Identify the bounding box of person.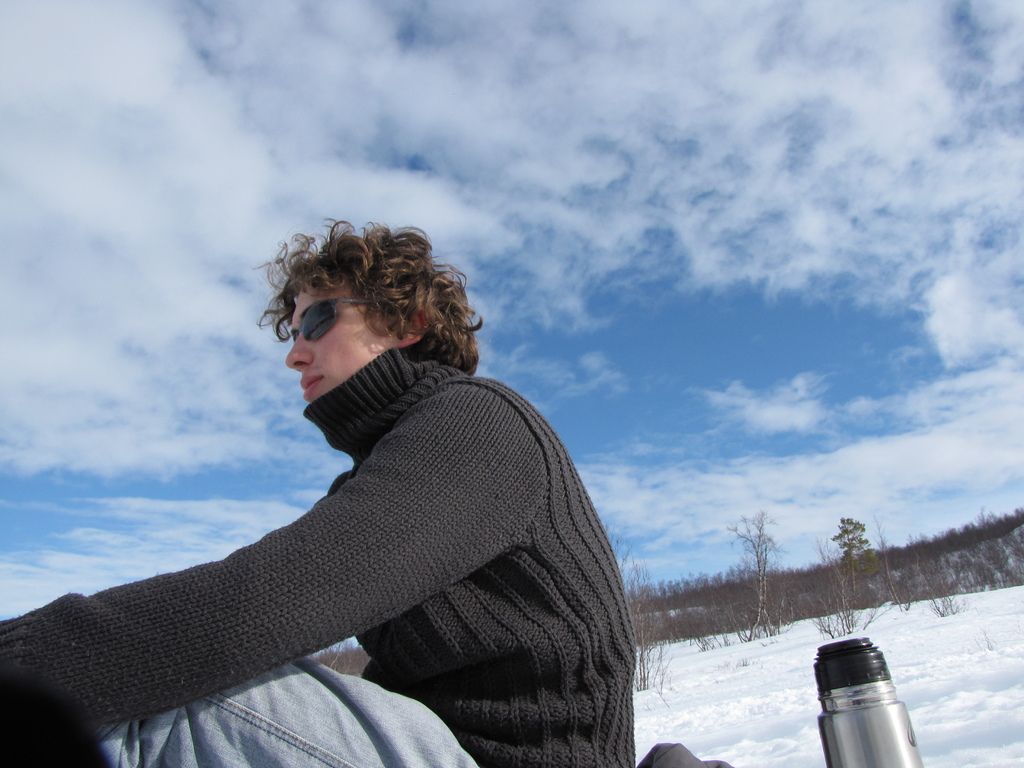
(x1=24, y1=276, x2=603, y2=753).
